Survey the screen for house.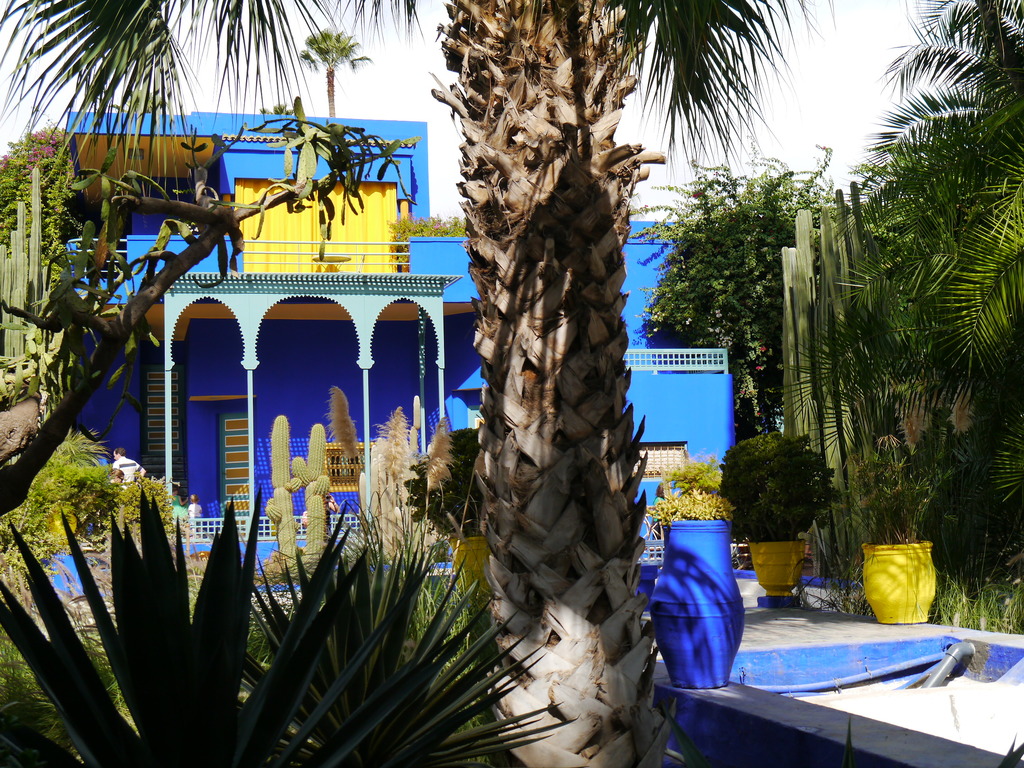
Survey found: (8, 45, 922, 705).
